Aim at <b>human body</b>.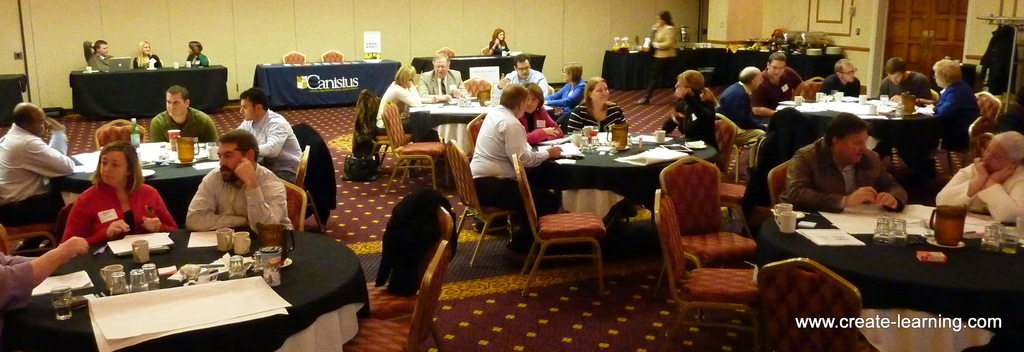
Aimed at bbox=(824, 79, 862, 97).
